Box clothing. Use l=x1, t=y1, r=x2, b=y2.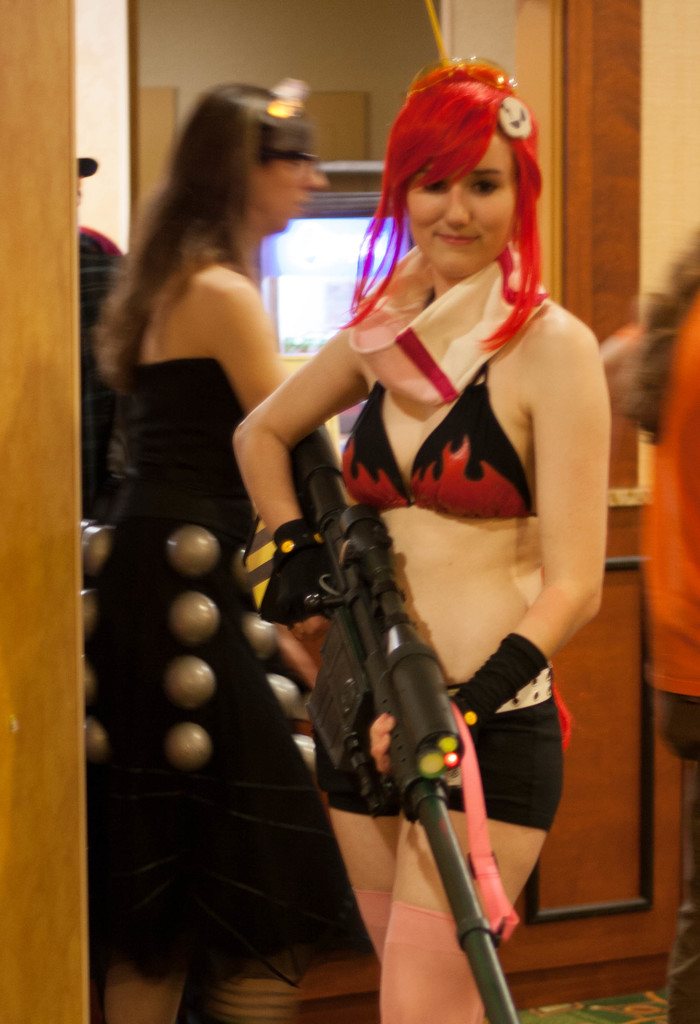
l=239, t=154, r=621, b=913.
